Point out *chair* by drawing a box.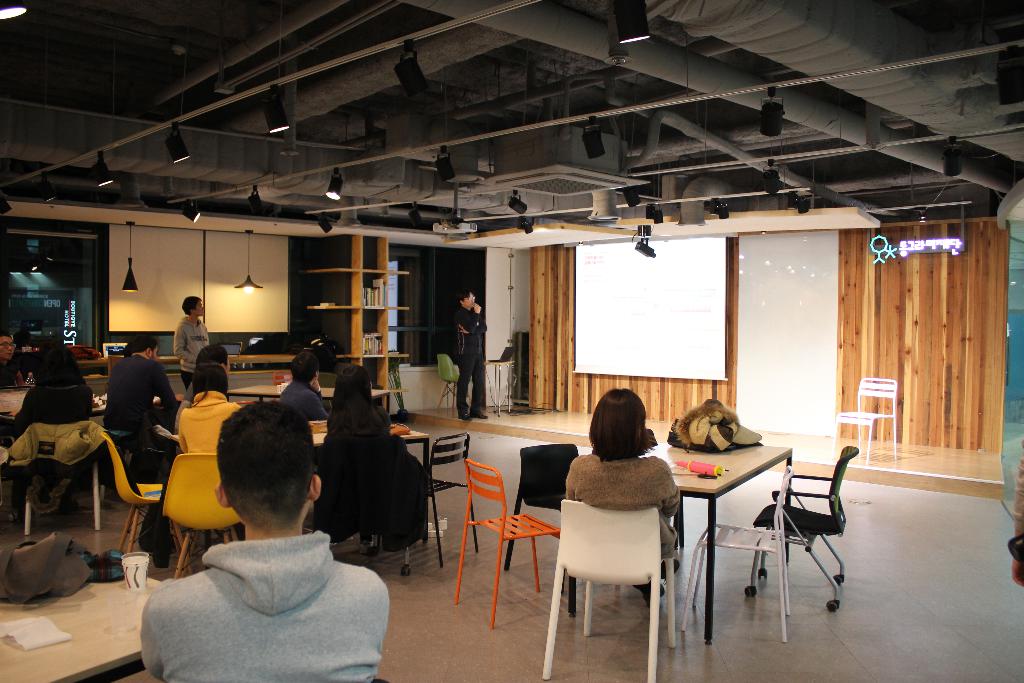
[681, 462, 792, 643].
